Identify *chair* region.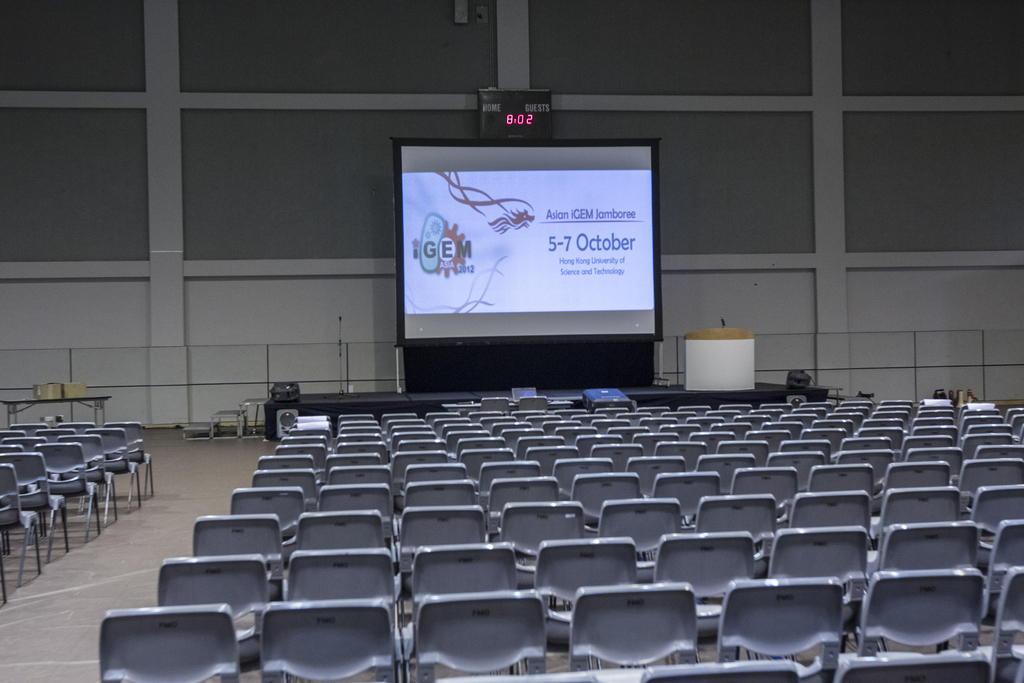
Region: <bbox>98, 604, 238, 682</bbox>.
